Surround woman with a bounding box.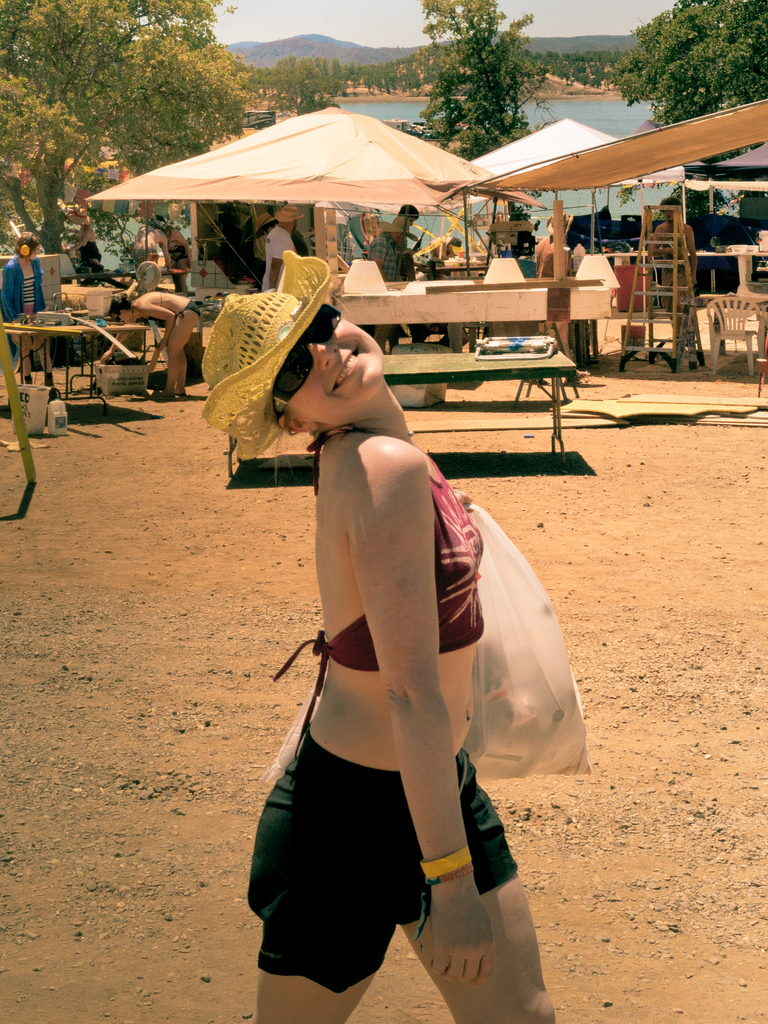
x1=151 y1=216 x2=191 y2=291.
